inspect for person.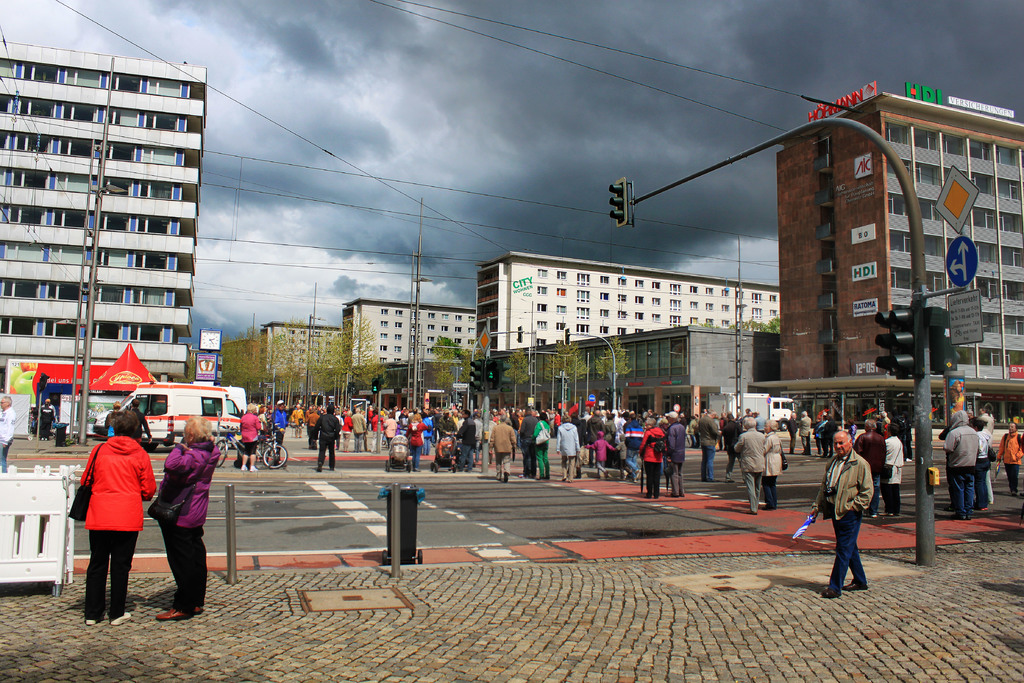
Inspection: 727, 411, 742, 463.
